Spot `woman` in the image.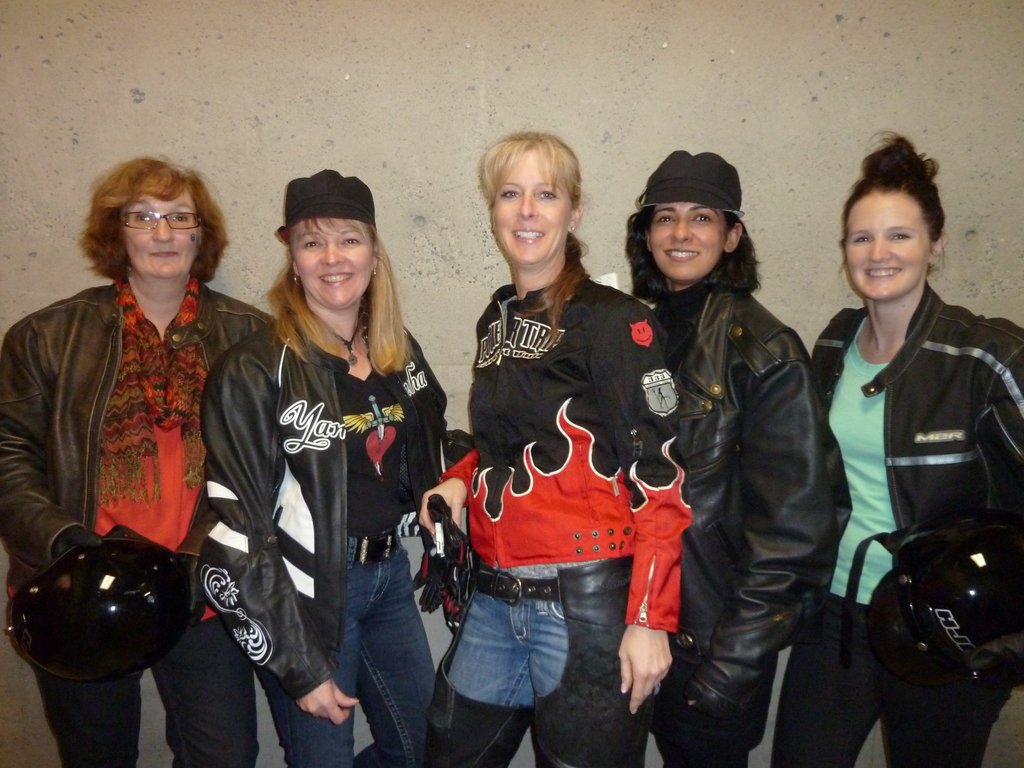
`woman` found at crop(189, 173, 421, 767).
